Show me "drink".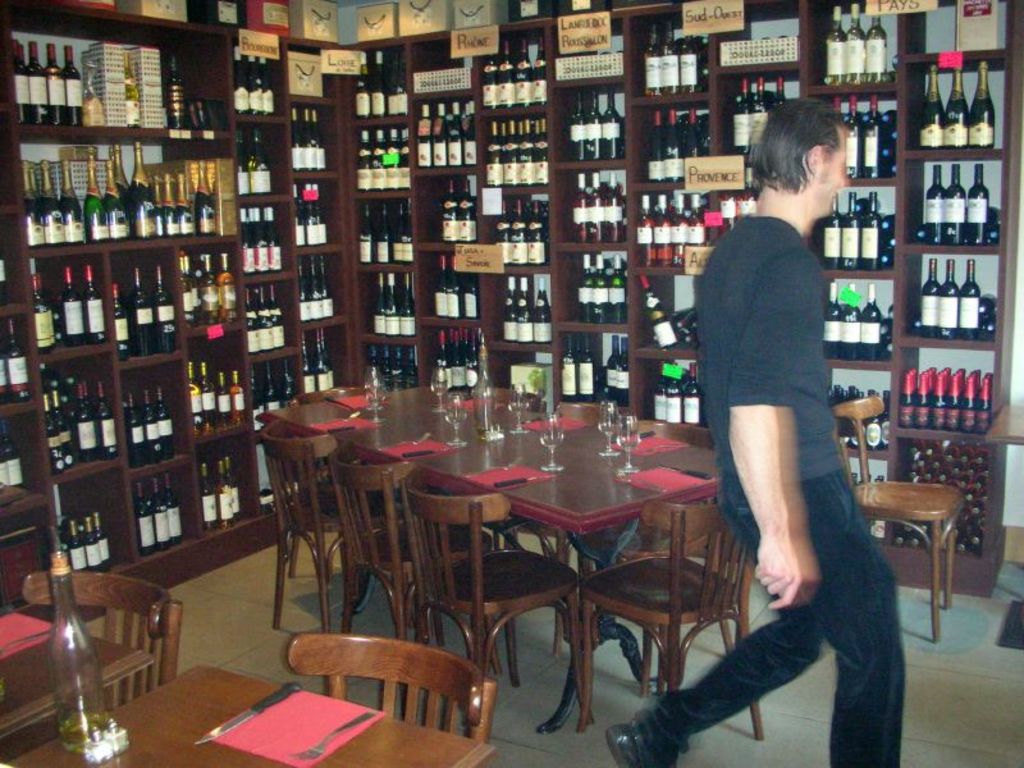
"drink" is here: 197 361 221 430.
